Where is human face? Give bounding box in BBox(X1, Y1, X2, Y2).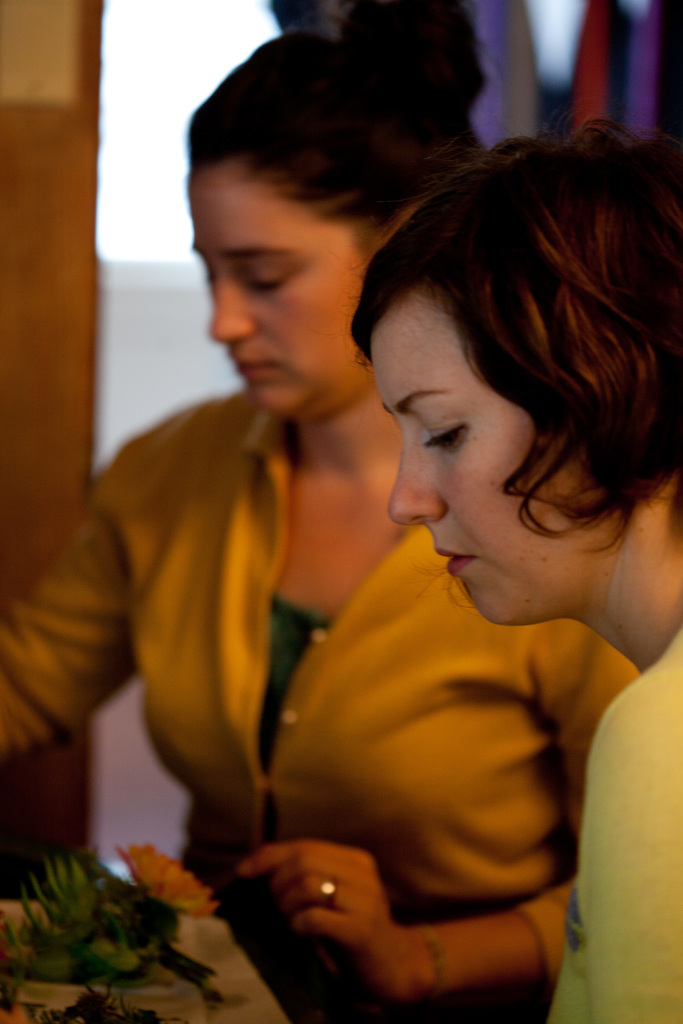
BBox(382, 298, 606, 627).
